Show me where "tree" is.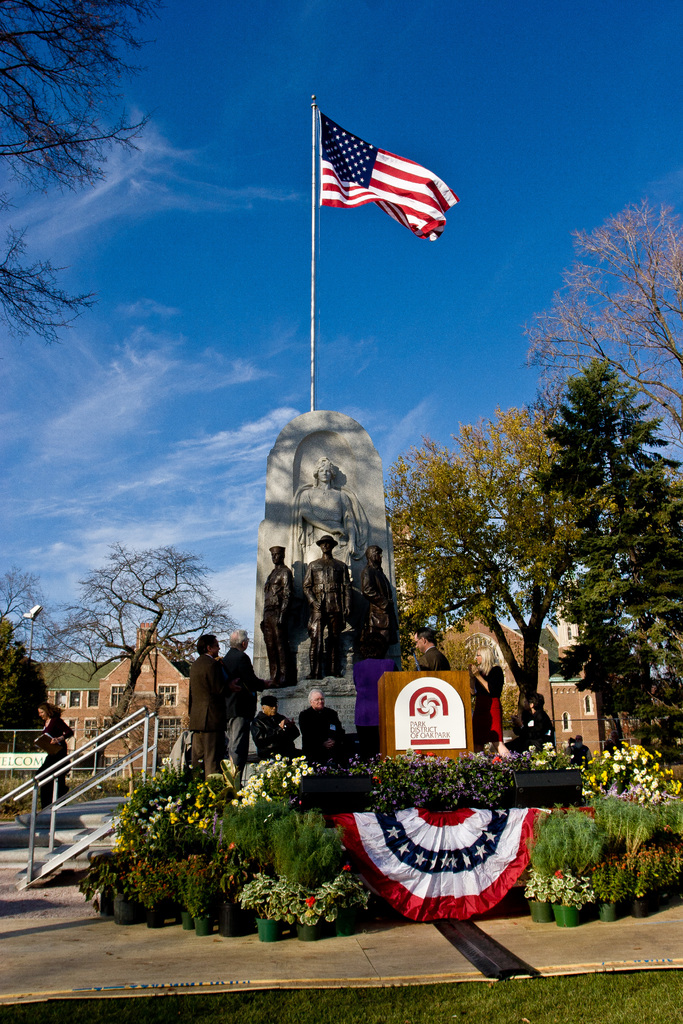
"tree" is at x1=531, y1=364, x2=682, y2=765.
